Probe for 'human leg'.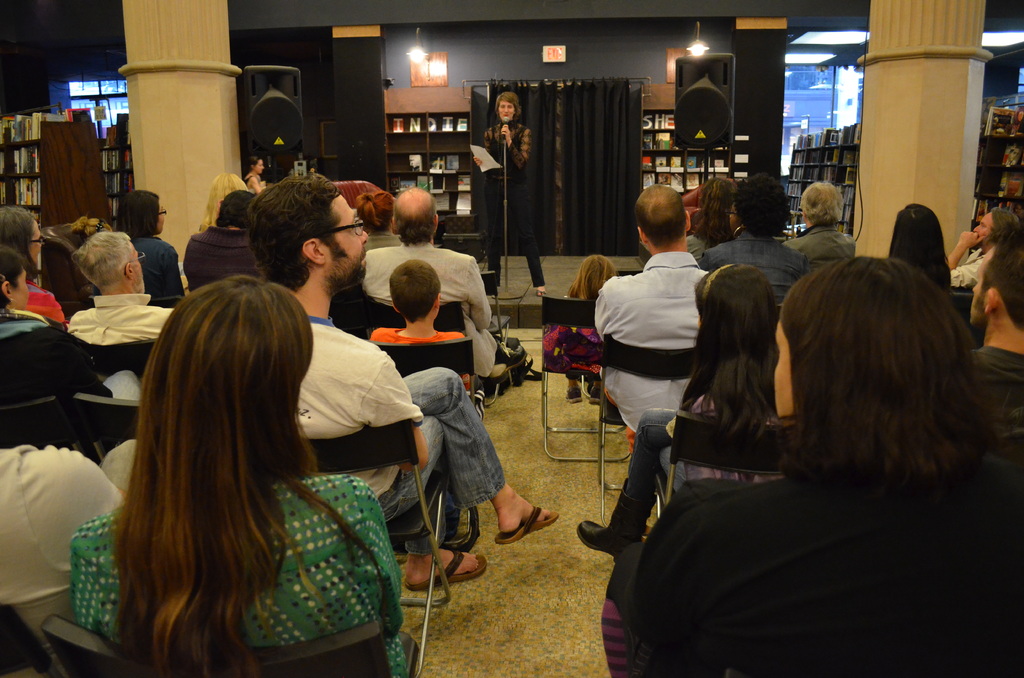
Probe result: bbox(372, 417, 481, 586).
